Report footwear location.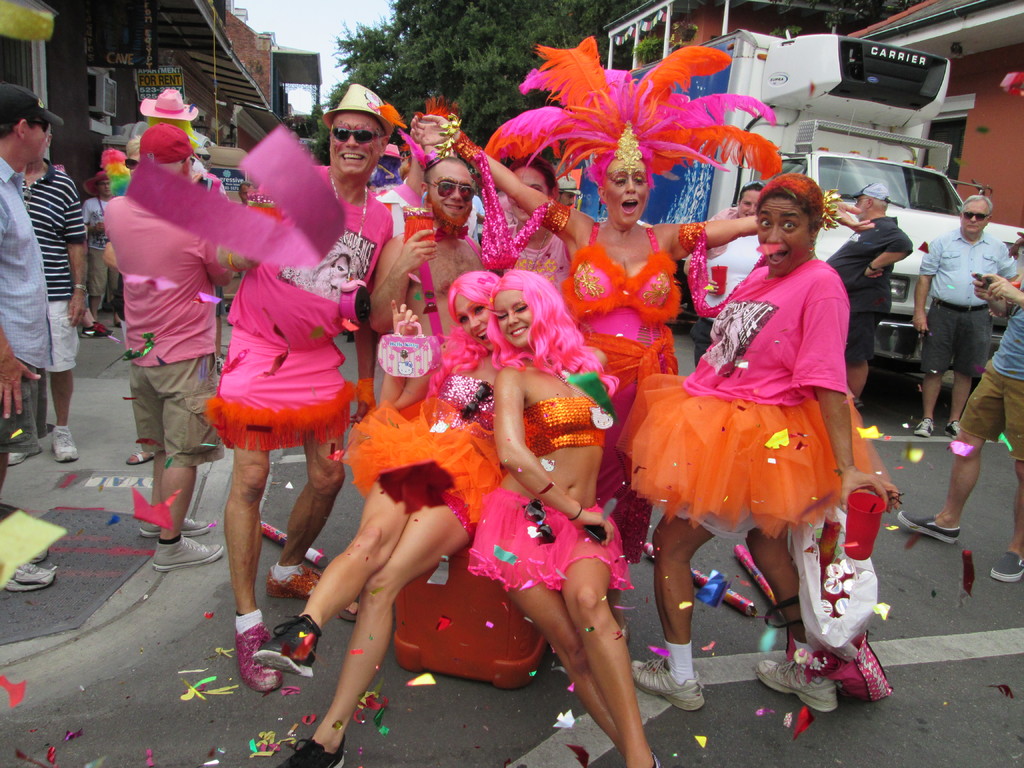
Report: (left=143, top=511, right=227, bottom=541).
